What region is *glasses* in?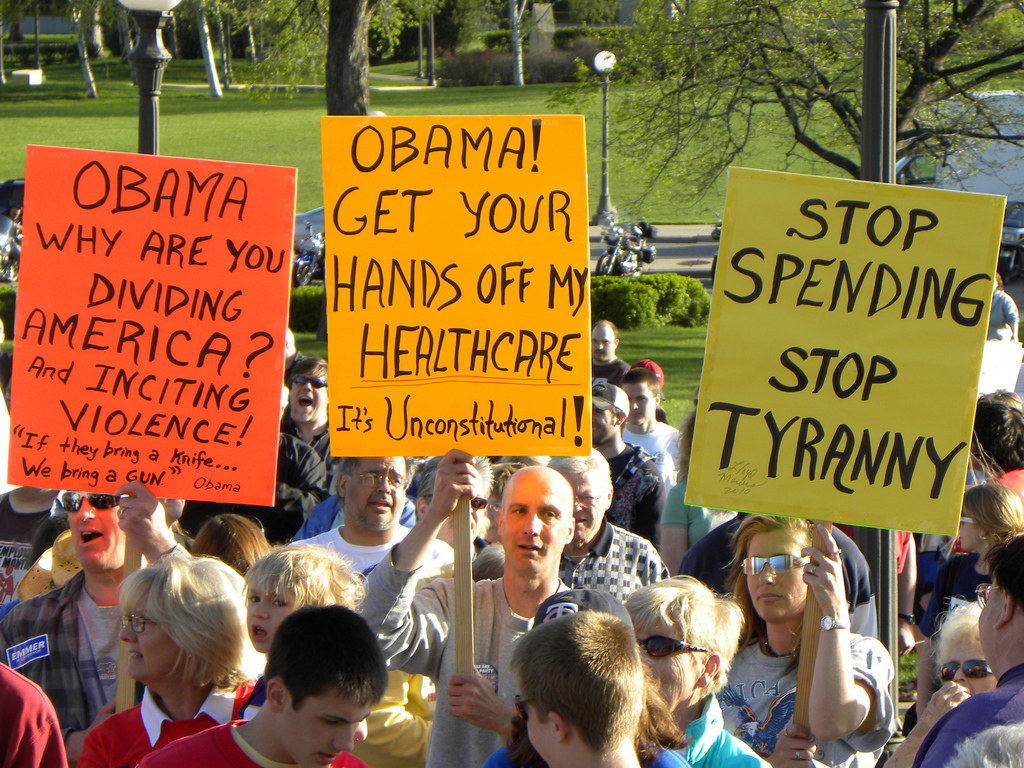
box=[486, 500, 502, 516].
